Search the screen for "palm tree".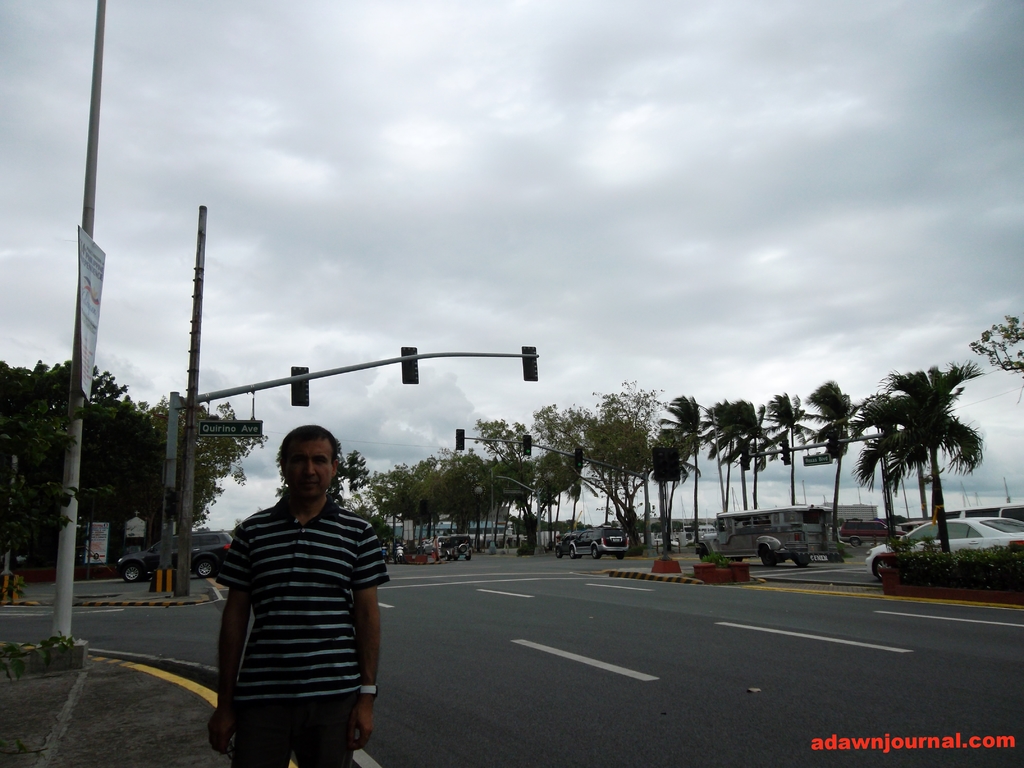
Found at [left=657, top=390, right=721, bottom=543].
